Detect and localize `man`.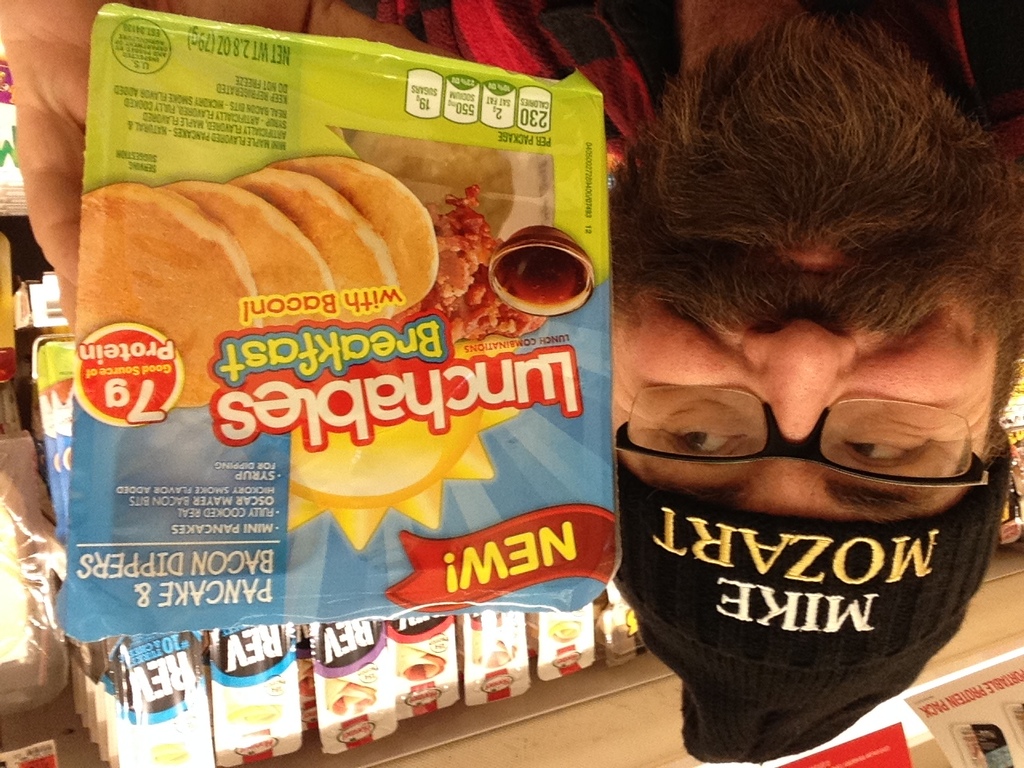
Localized at 0,6,1023,767.
